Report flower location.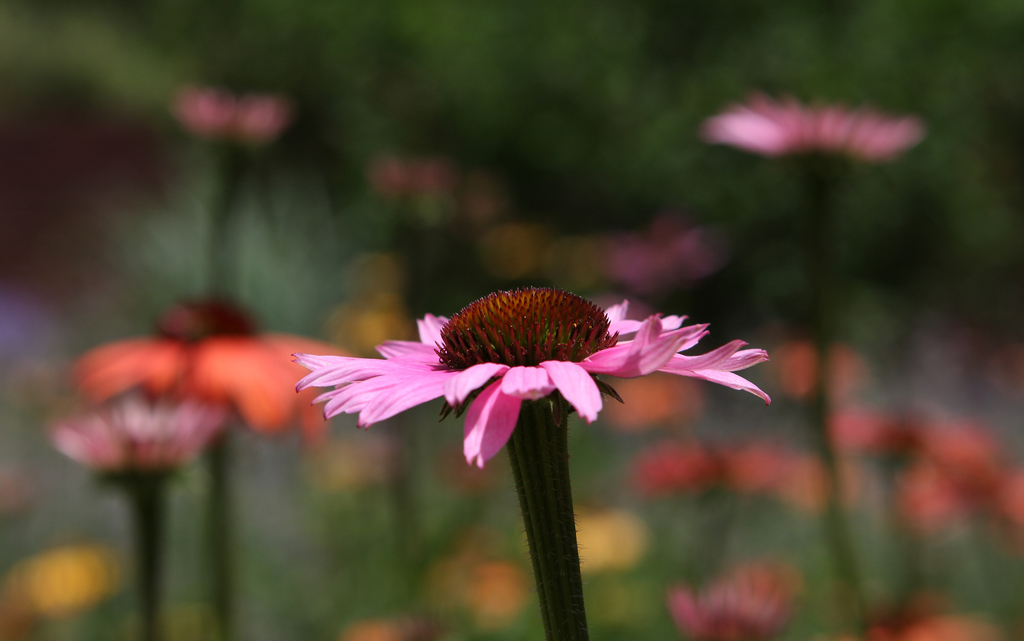
Report: {"x1": 360, "y1": 159, "x2": 433, "y2": 197}.
